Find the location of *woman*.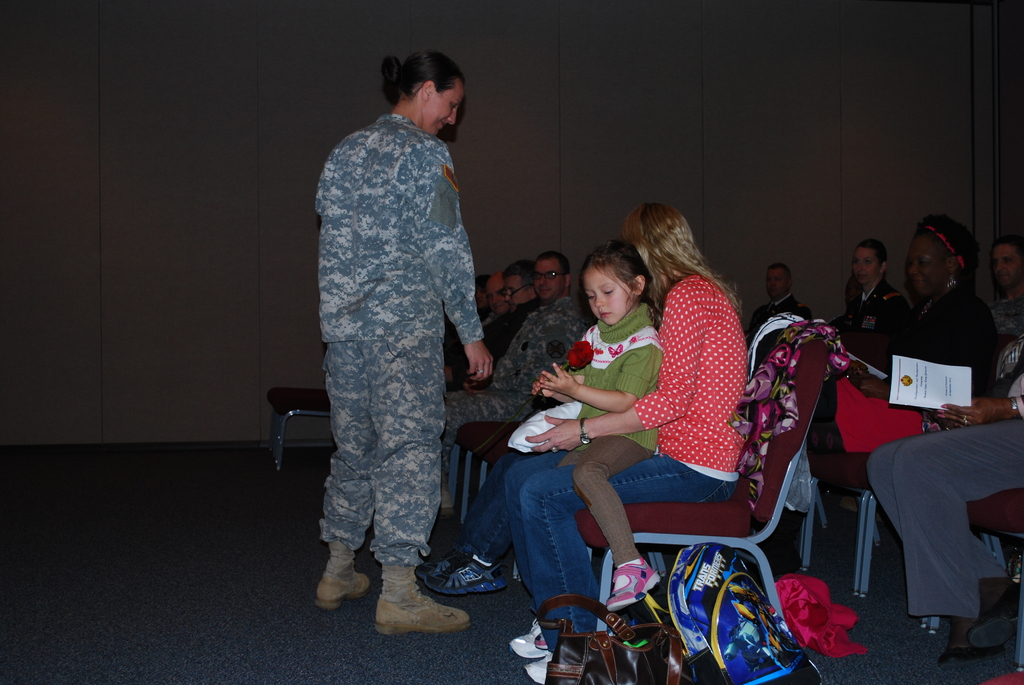
Location: detection(305, 44, 488, 638).
